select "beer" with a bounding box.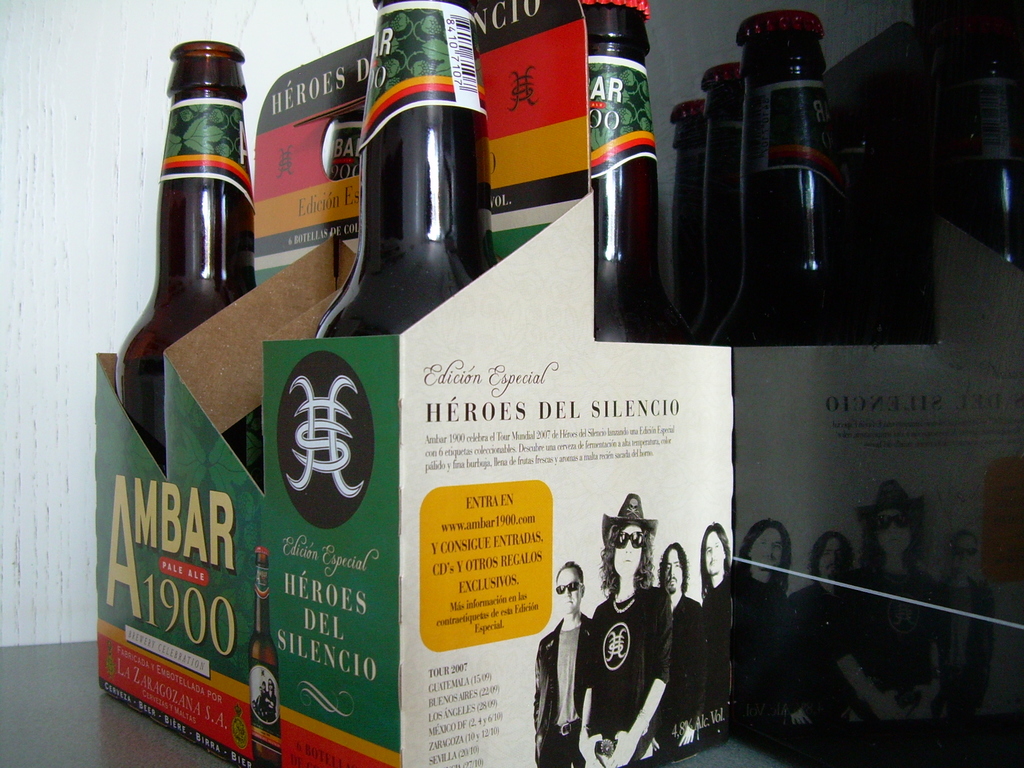
detection(307, 0, 498, 340).
